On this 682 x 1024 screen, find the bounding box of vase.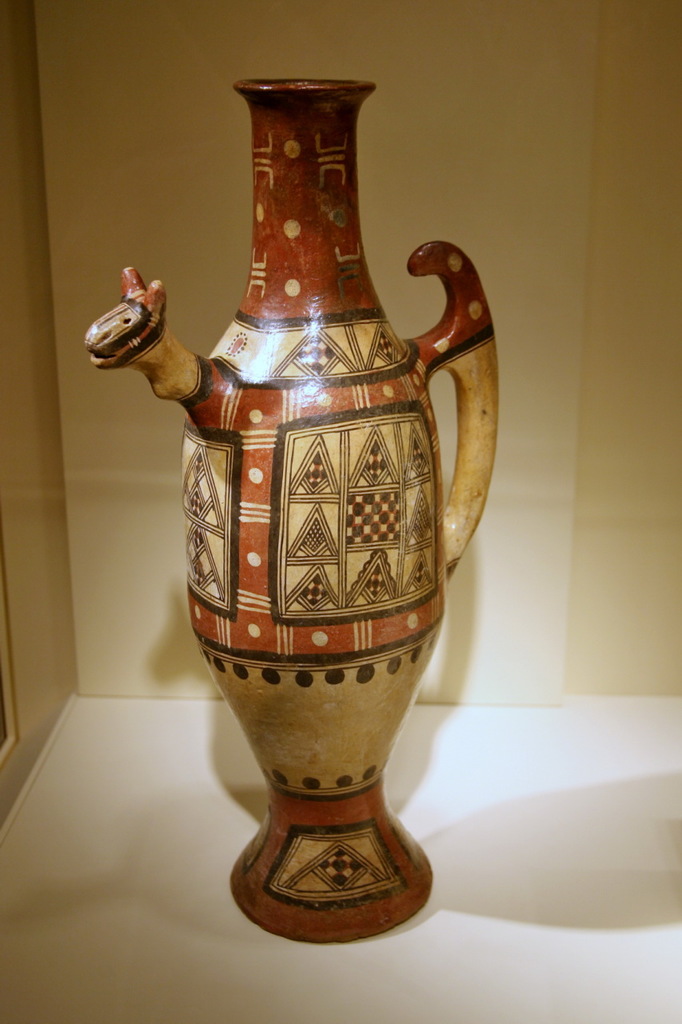
Bounding box: box=[83, 75, 502, 943].
